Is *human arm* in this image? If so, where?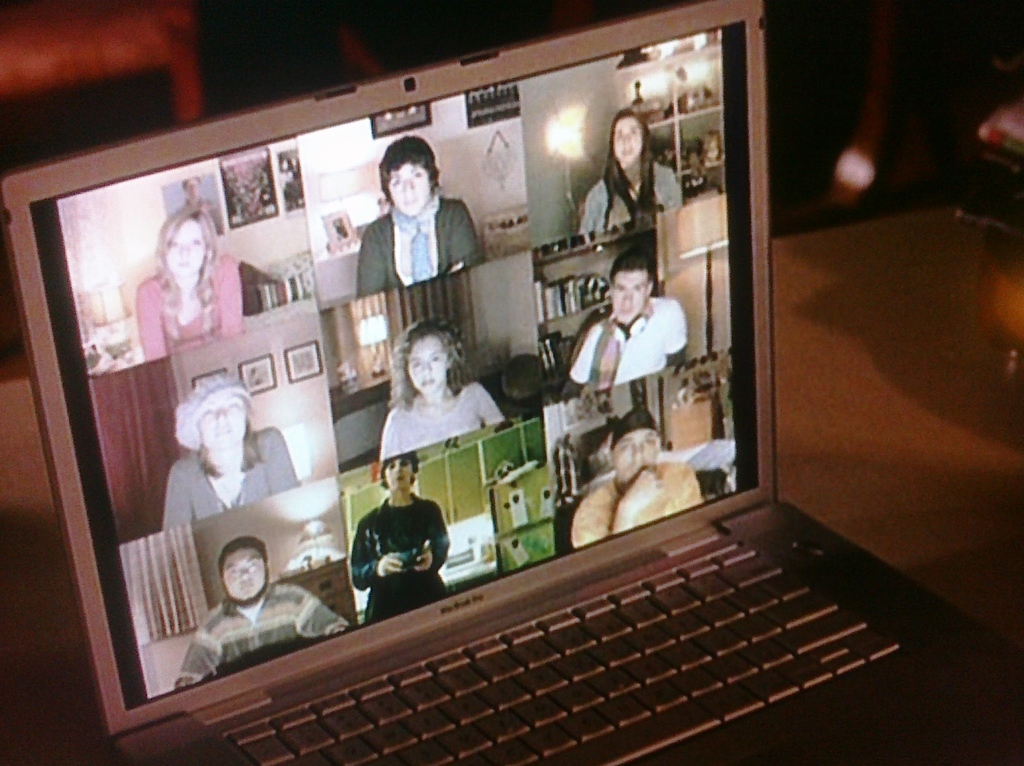
Yes, at Rect(564, 343, 596, 393).
